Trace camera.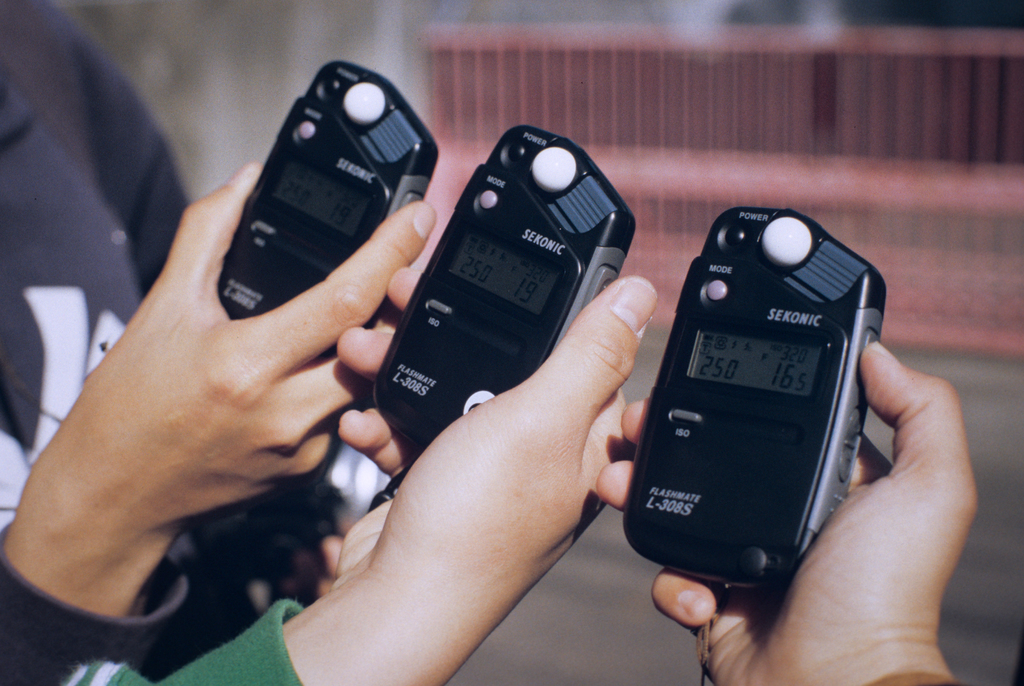
Traced to {"x1": 371, "y1": 124, "x2": 639, "y2": 453}.
